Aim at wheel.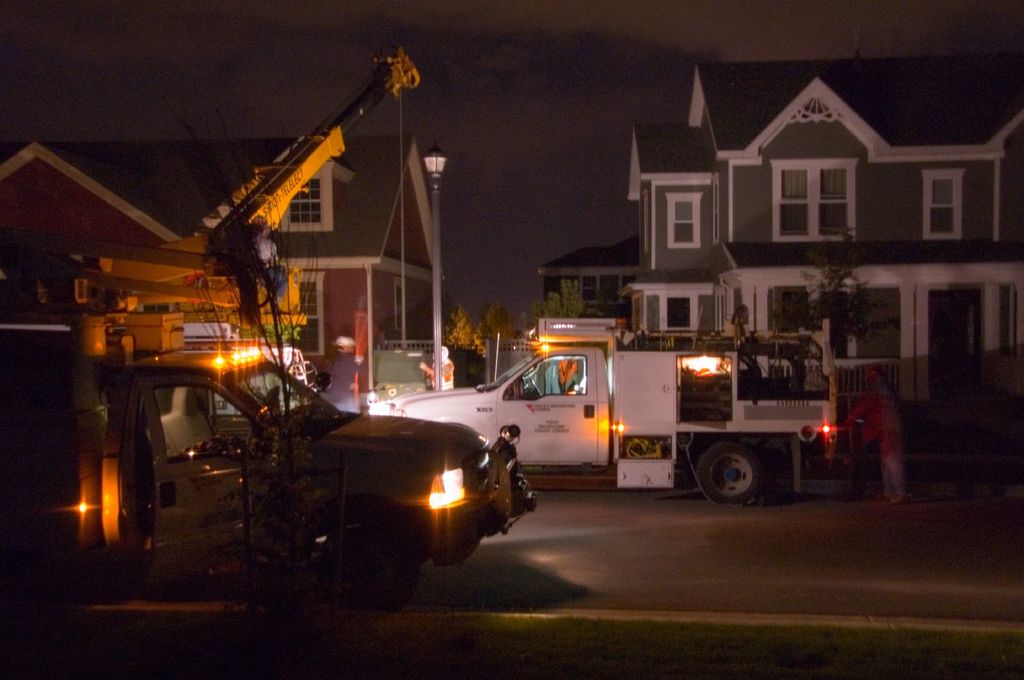
Aimed at {"left": 320, "top": 528, "right": 419, "bottom": 612}.
